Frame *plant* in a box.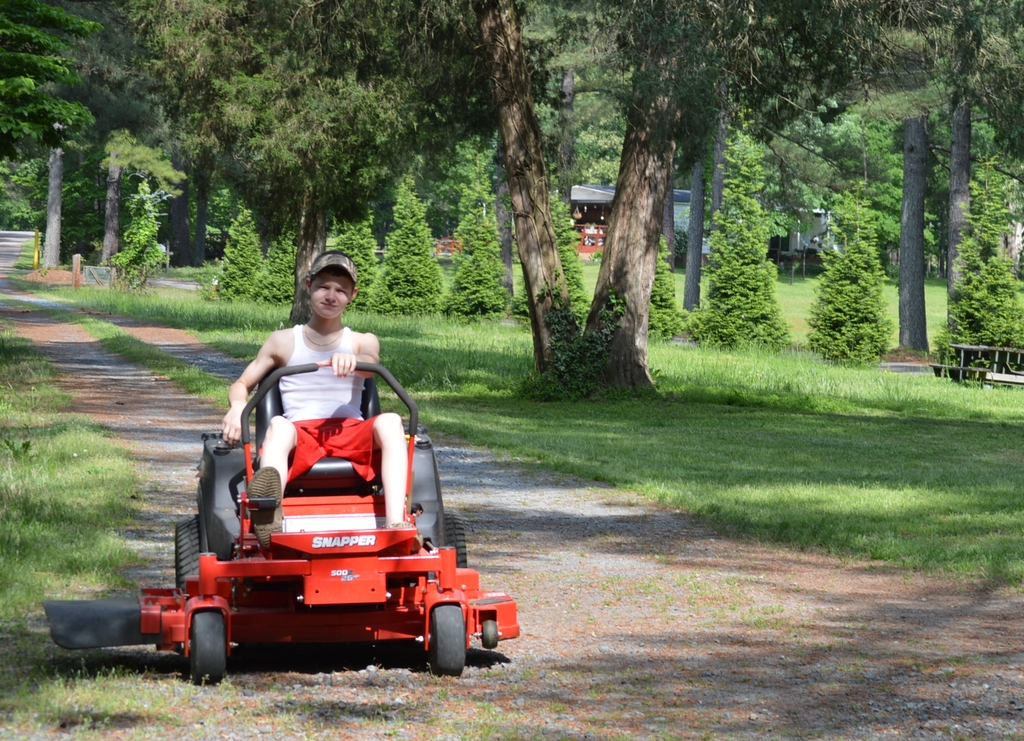
{"left": 442, "top": 199, "right": 499, "bottom": 318}.
